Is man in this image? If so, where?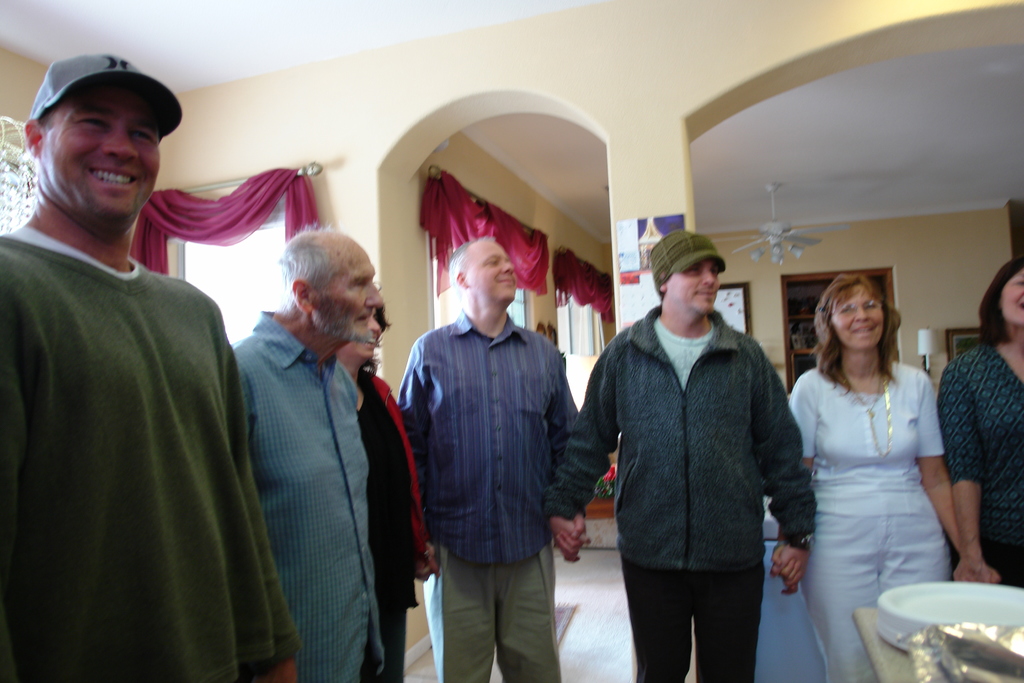
Yes, at 228:220:380:682.
